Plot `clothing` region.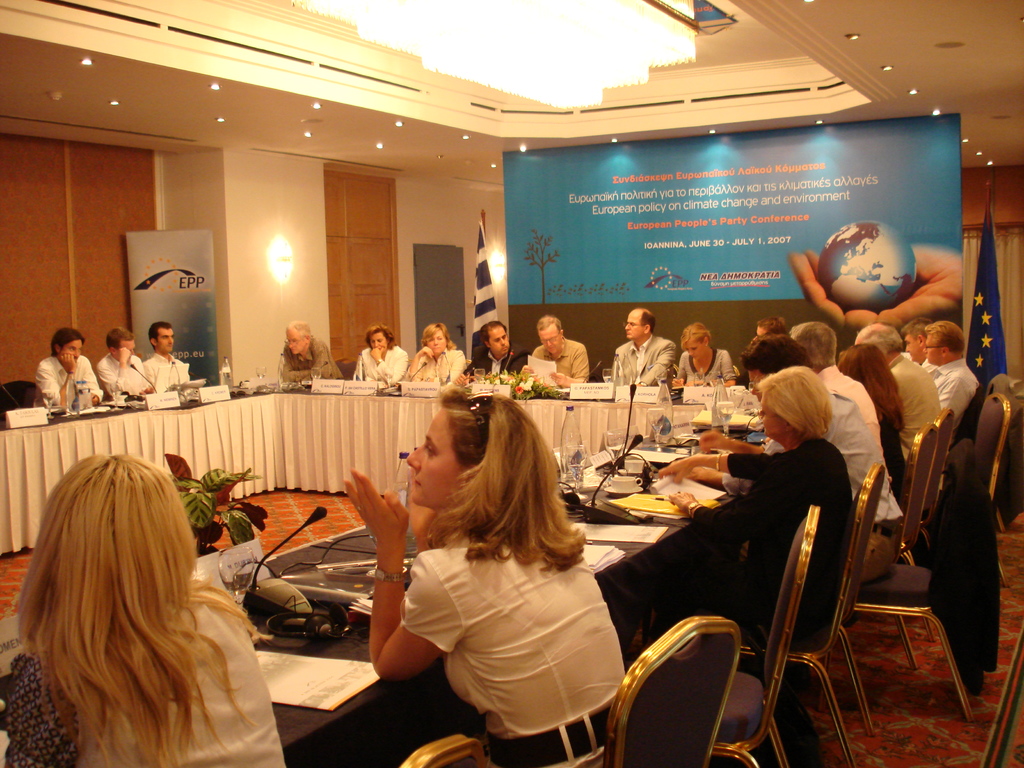
Plotted at select_region(520, 339, 588, 385).
